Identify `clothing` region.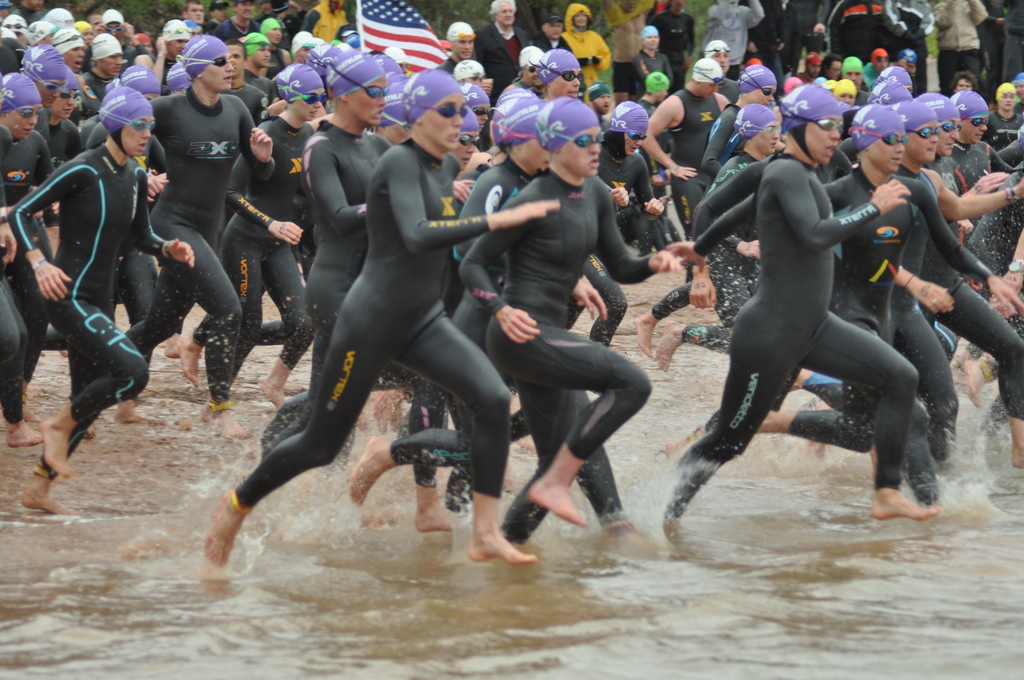
Region: [left=49, top=129, right=88, bottom=174].
